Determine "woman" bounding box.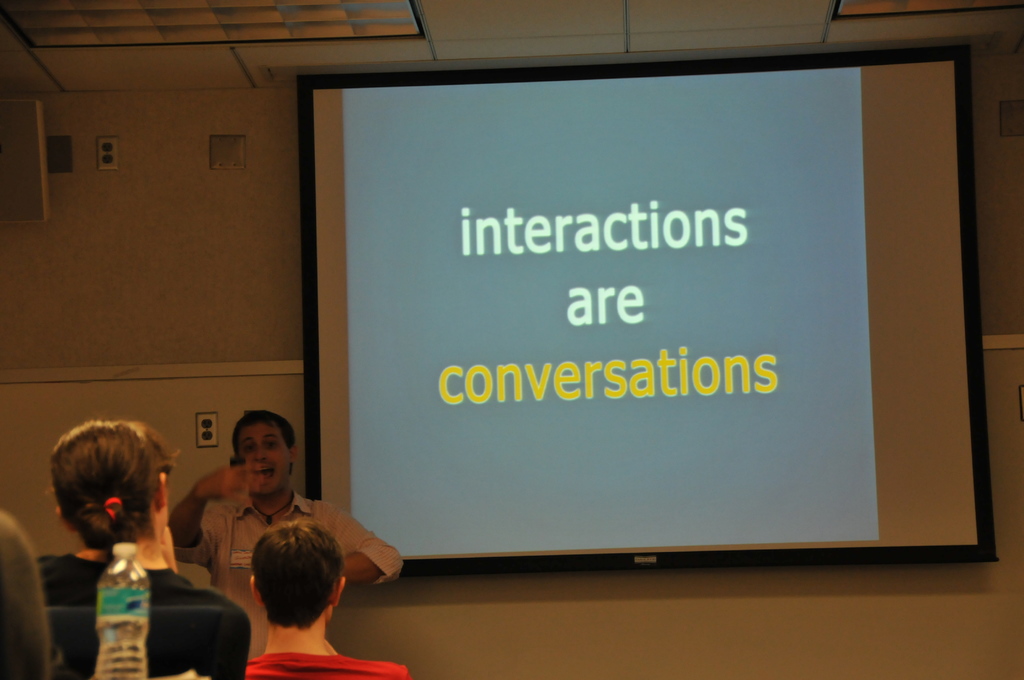
Determined: <region>39, 415, 234, 657</region>.
